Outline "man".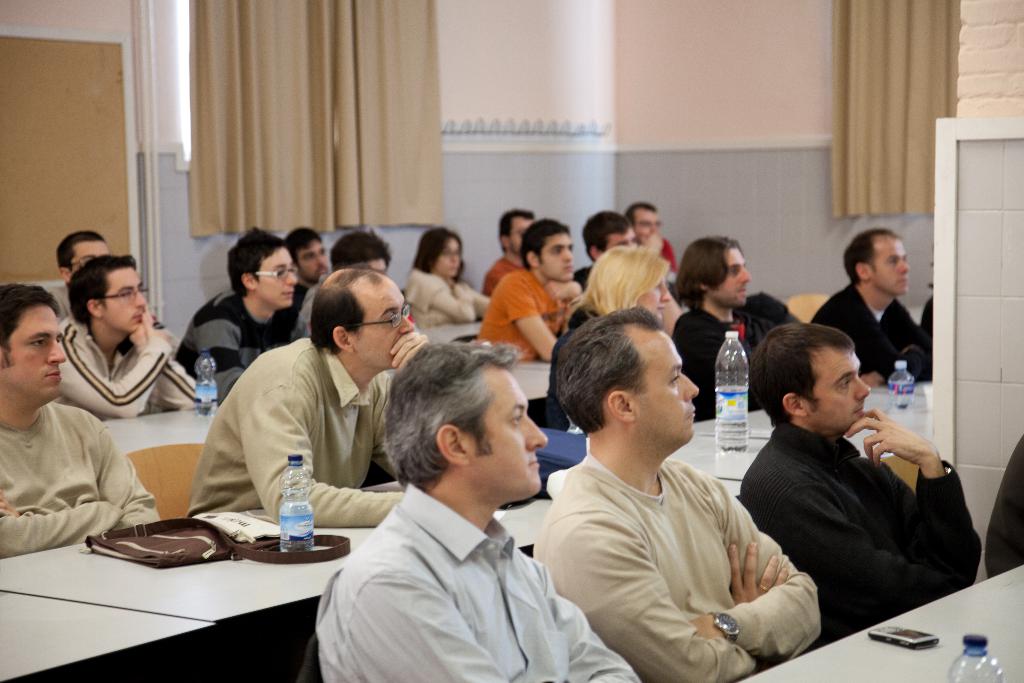
Outline: left=472, top=219, right=582, bottom=361.
